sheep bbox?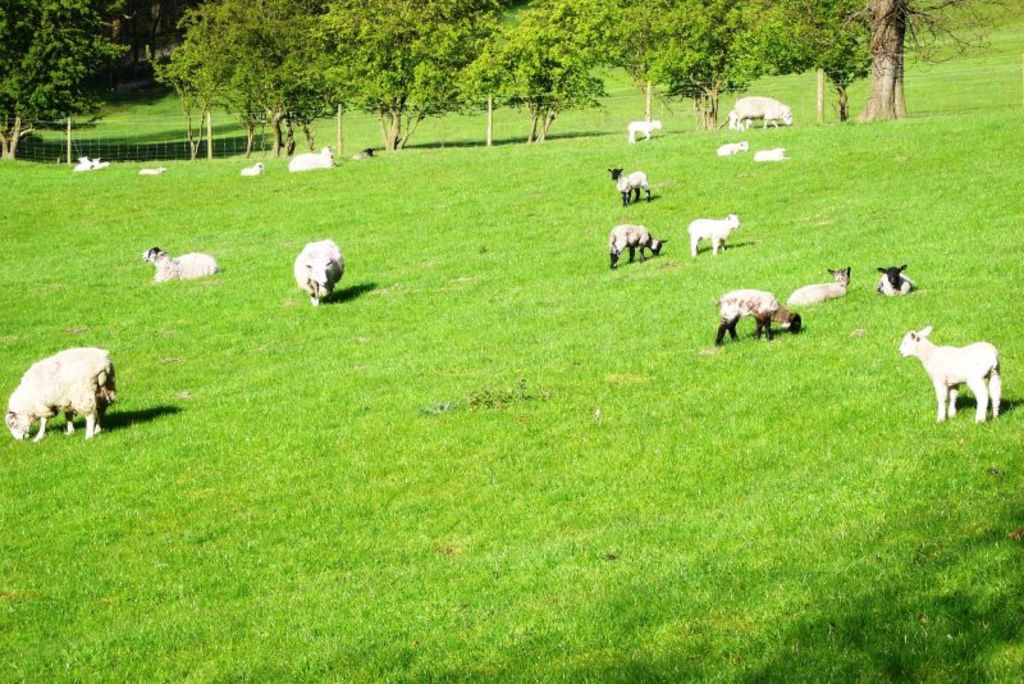
90,156,109,169
